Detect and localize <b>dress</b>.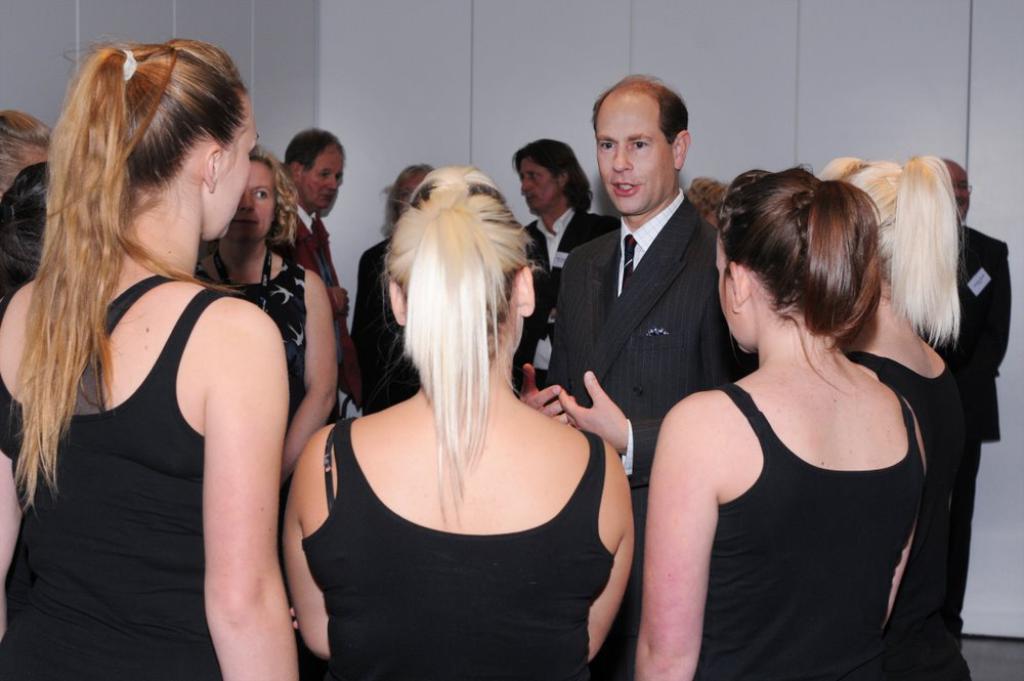
Localized at [689, 383, 926, 680].
